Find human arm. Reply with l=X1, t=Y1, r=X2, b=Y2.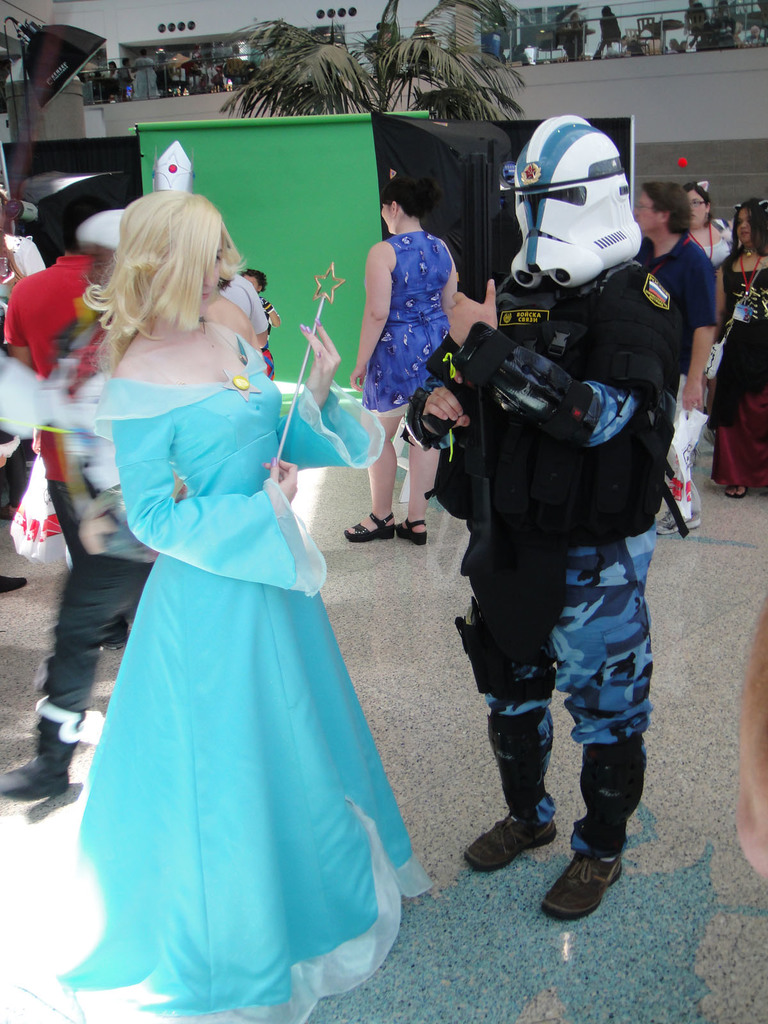
l=349, t=248, r=388, b=384.
